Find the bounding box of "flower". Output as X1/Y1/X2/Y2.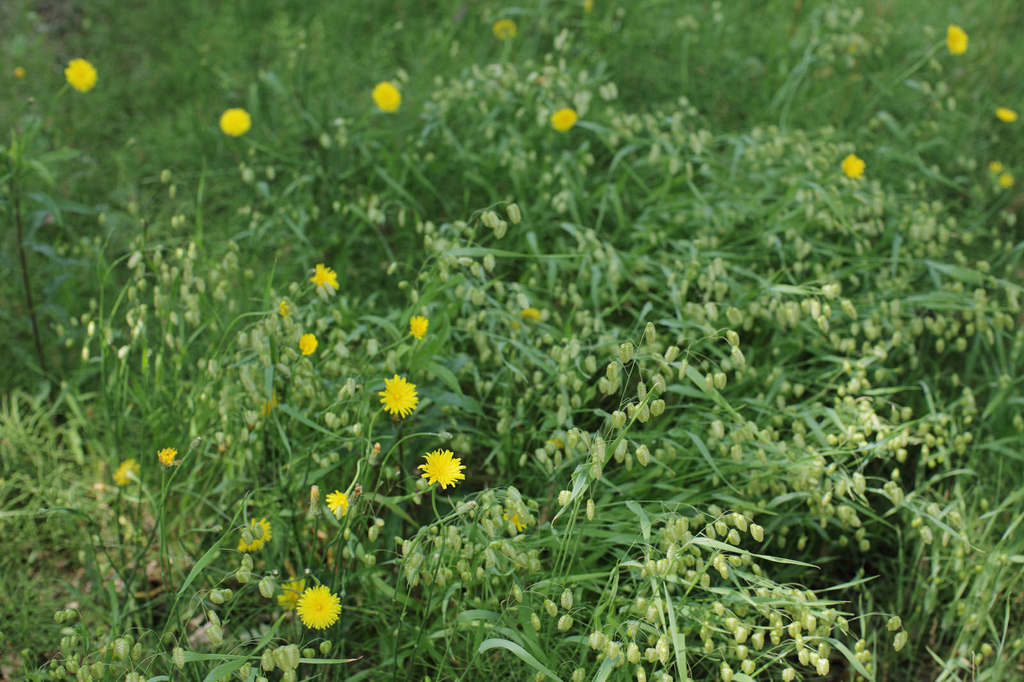
419/446/466/487.
